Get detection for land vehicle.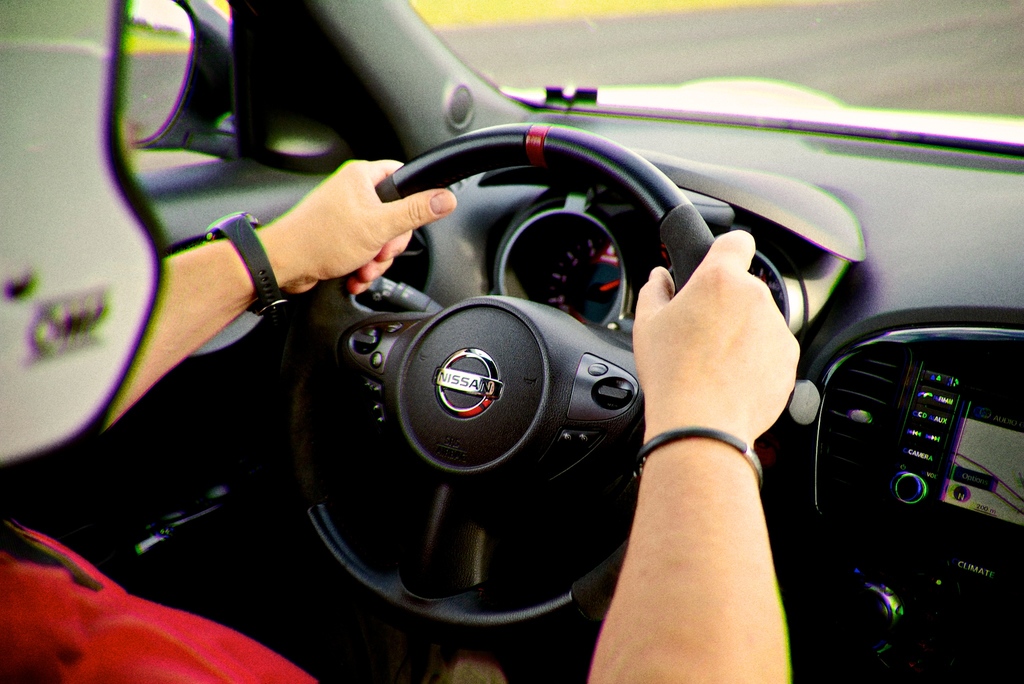
Detection: rect(0, 0, 1023, 683).
